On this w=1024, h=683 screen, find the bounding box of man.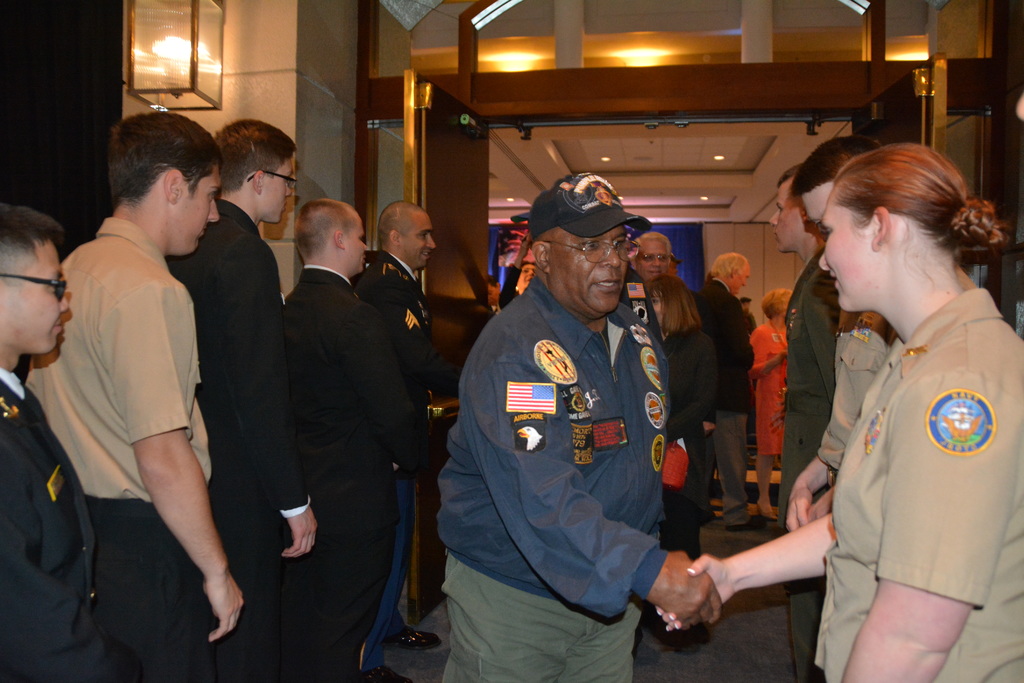
Bounding box: rect(772, 174, 850, 682).
